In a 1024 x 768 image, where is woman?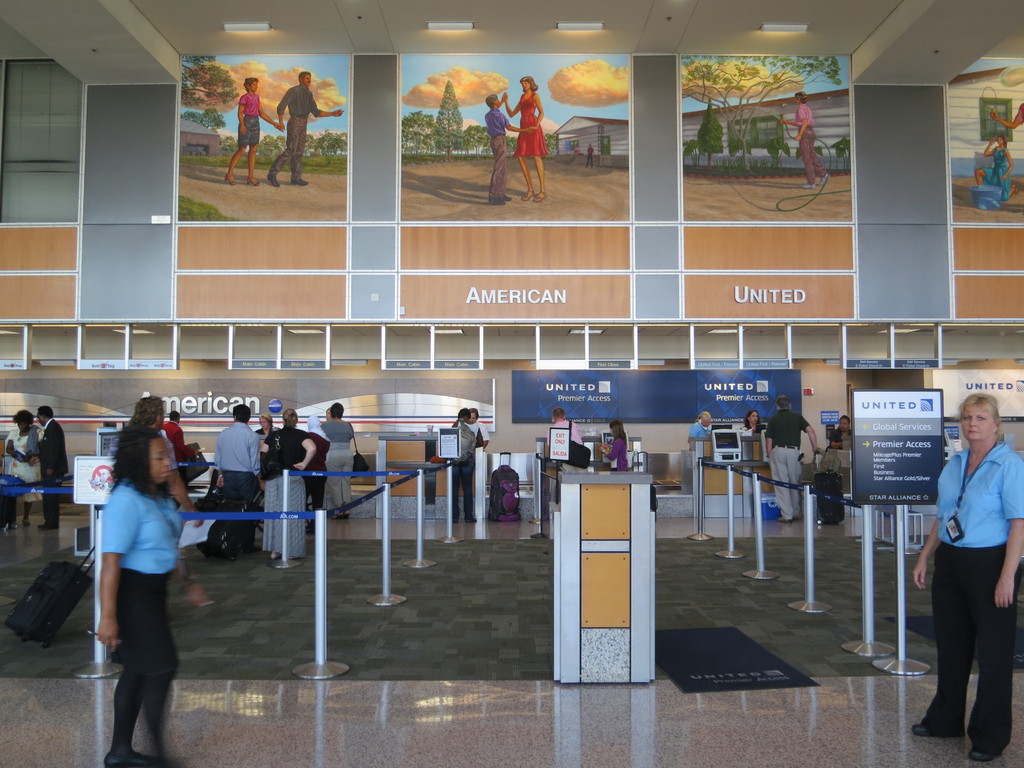
{"left": 258, "top": 419, "right": 292, "bottom": 490}.
